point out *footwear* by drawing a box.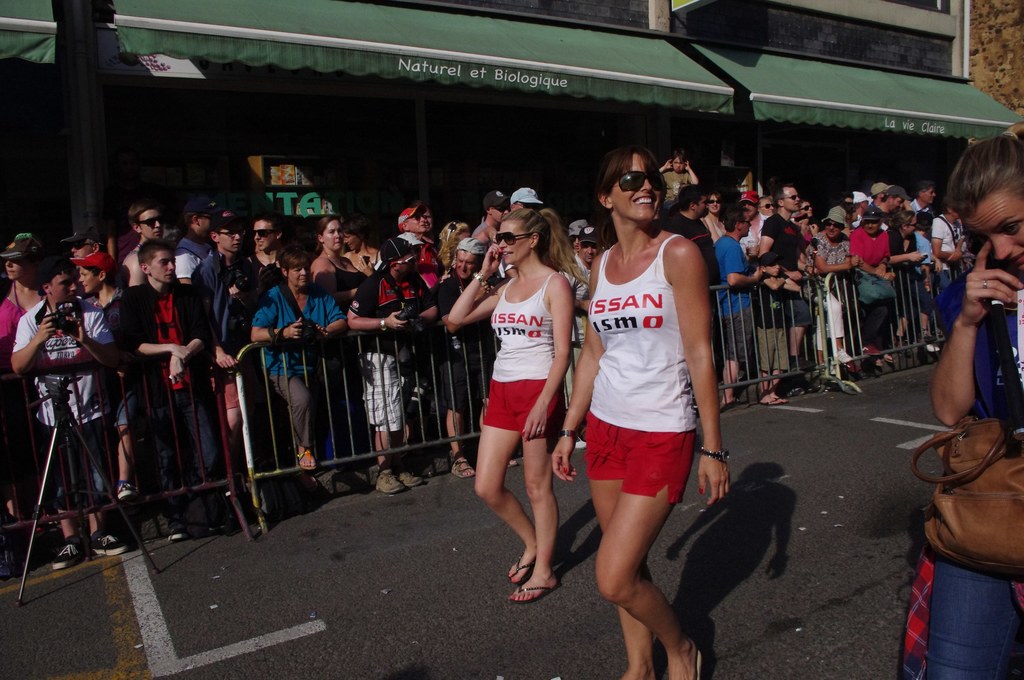
[left=840, top=357, right=861, bottom=374].
